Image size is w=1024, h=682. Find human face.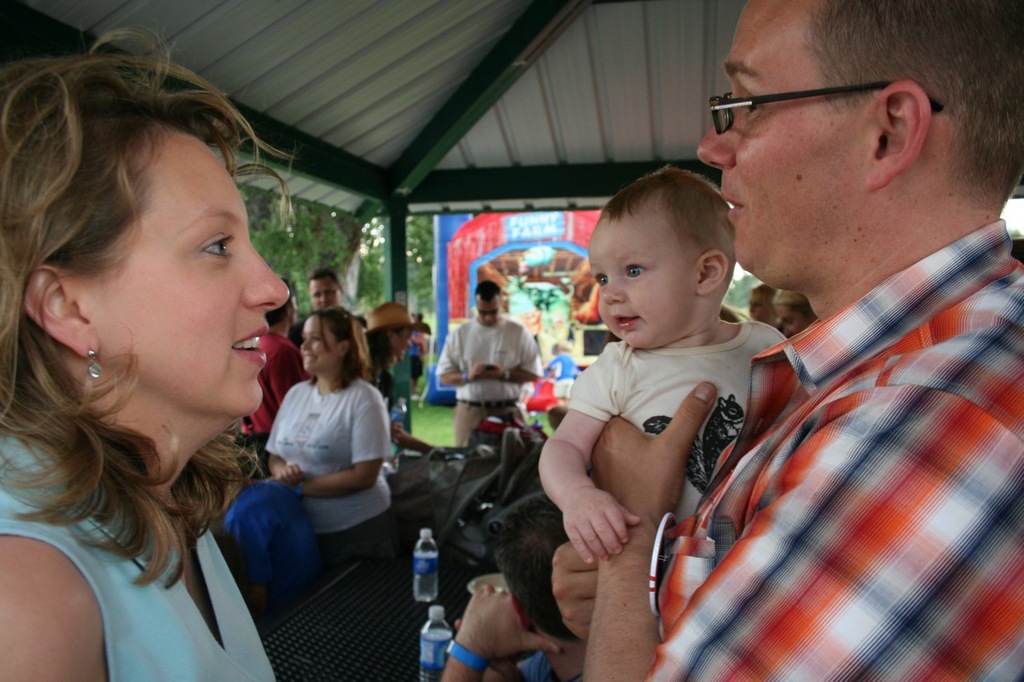
rect(306, 279, 337, 311).
